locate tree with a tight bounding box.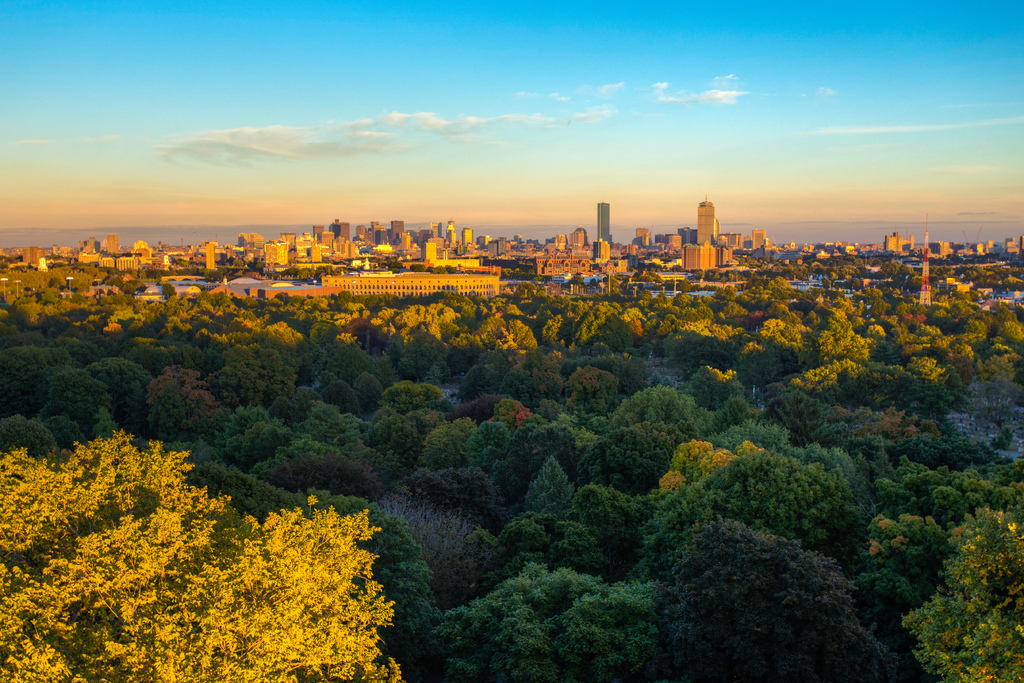
735,339,784,387.
